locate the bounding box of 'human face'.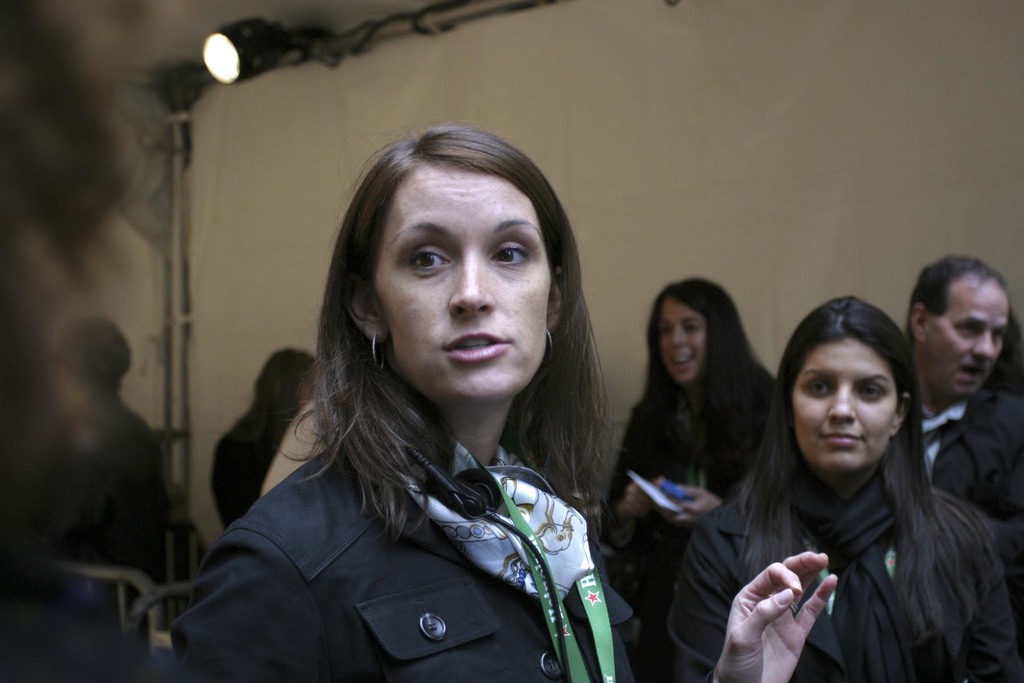
Bounding box: box=[370, 168, 556, 395].
